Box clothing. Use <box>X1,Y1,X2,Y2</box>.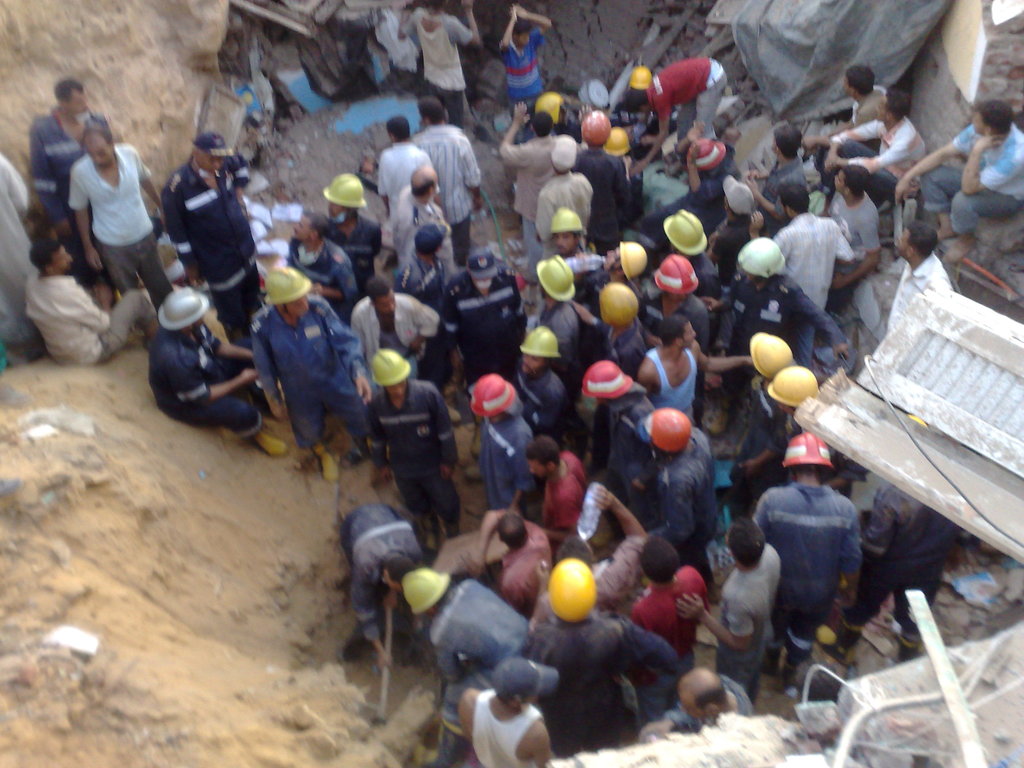
<box>427,569,532,764</box>.
